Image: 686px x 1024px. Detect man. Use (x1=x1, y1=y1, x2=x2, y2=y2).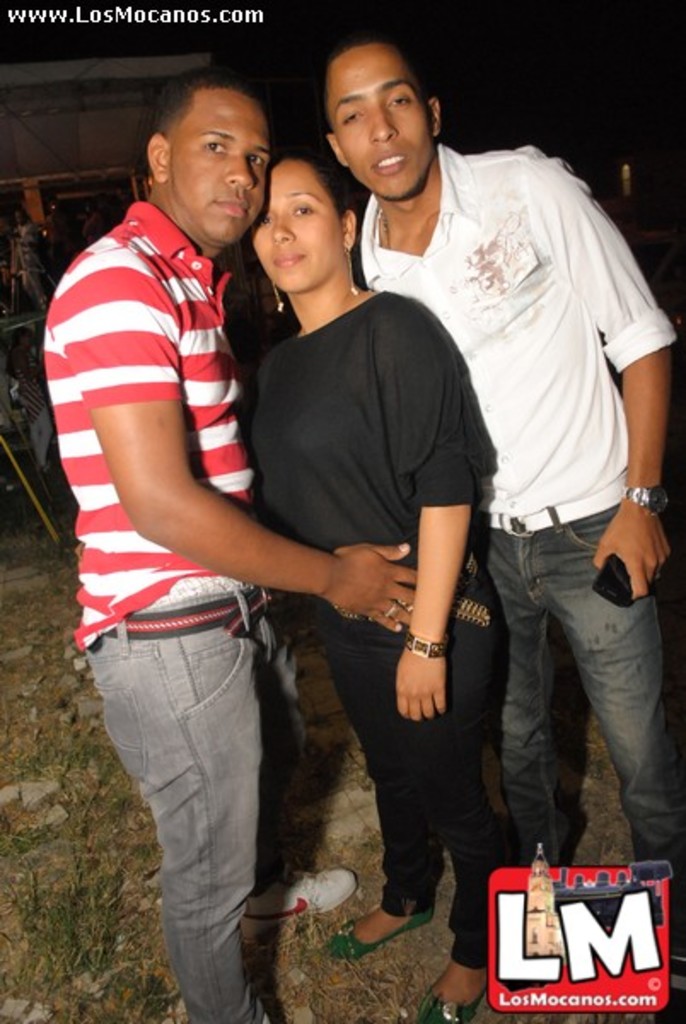
(x1=319, y1=36, x2=684, y2=1022).
